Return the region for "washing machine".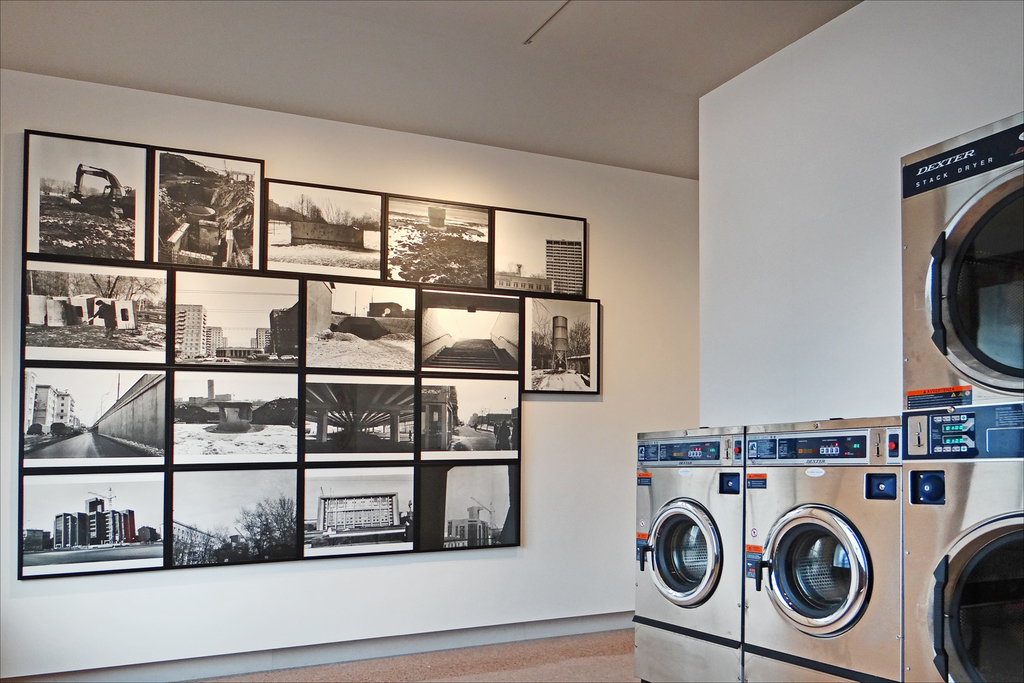
897/400/1023/682.
